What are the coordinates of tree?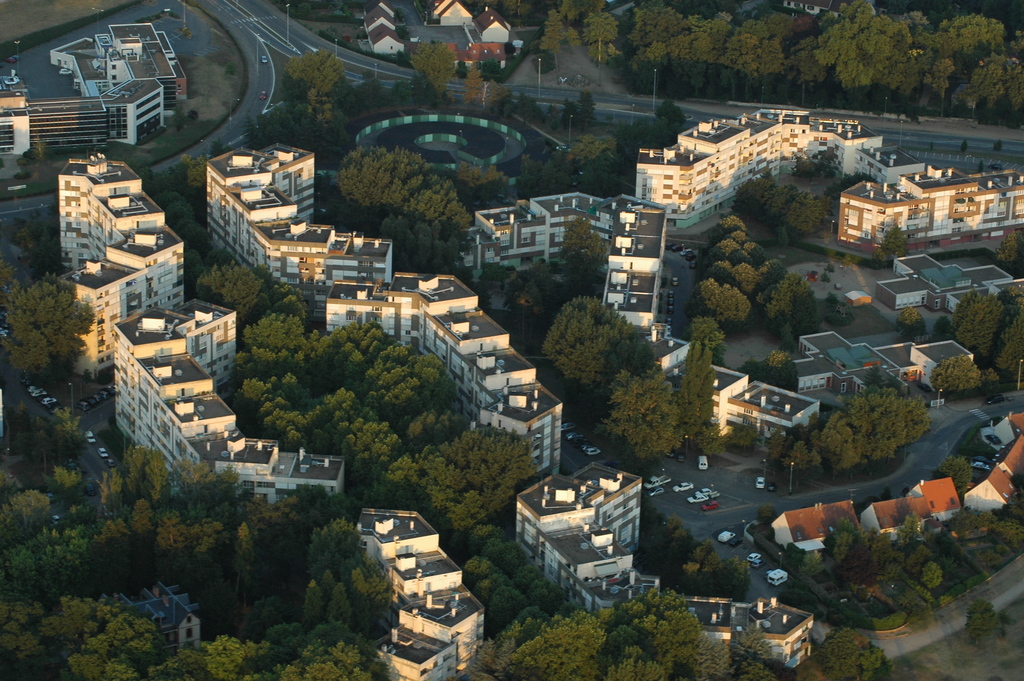
742 240 763 259.
